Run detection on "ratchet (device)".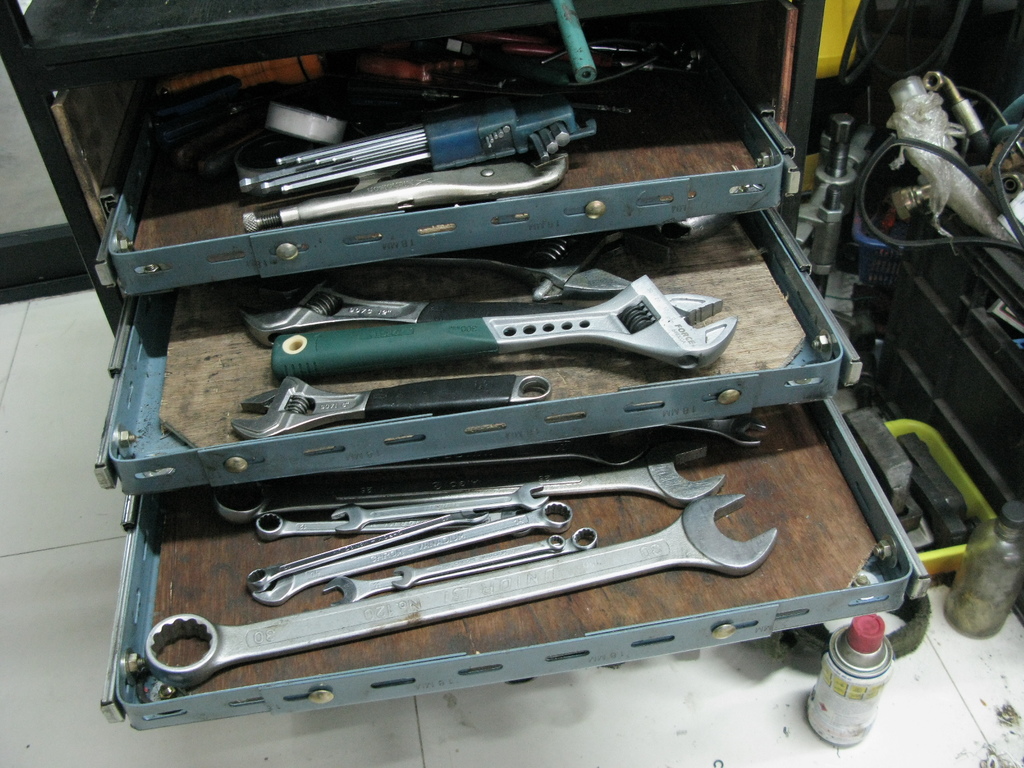
Result: bbox=[667, 414, 765, 449].
